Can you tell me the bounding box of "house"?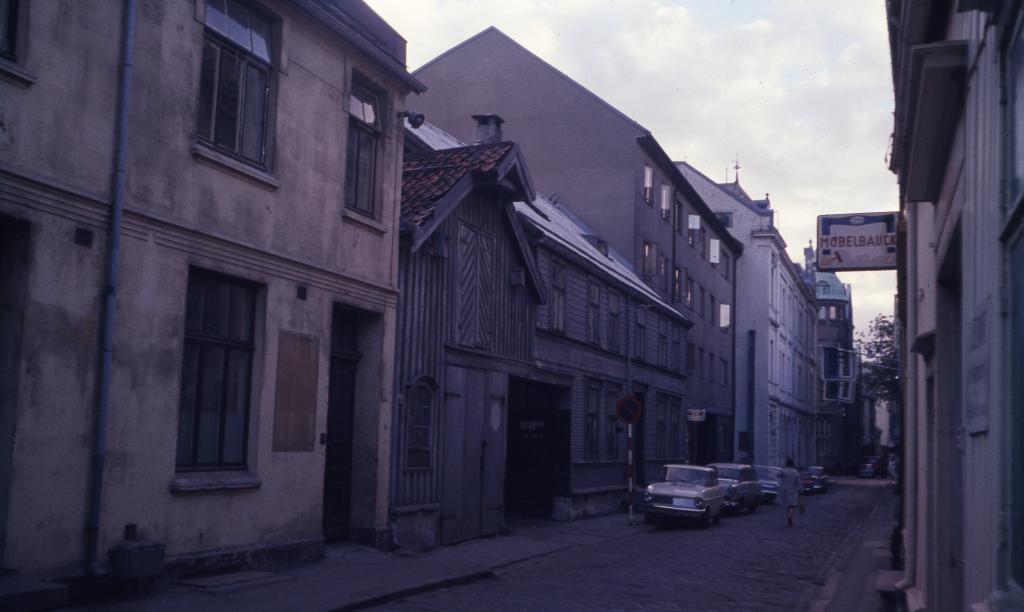
745/179/883/491.
